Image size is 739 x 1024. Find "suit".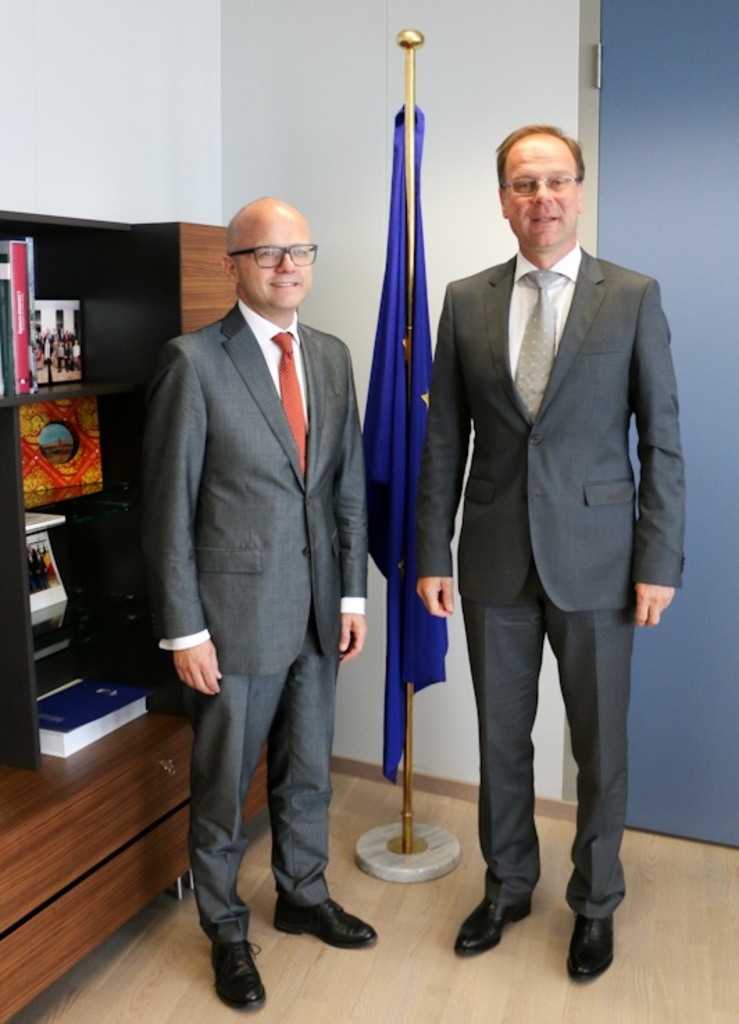
<box>413,245,681,925</box>.
